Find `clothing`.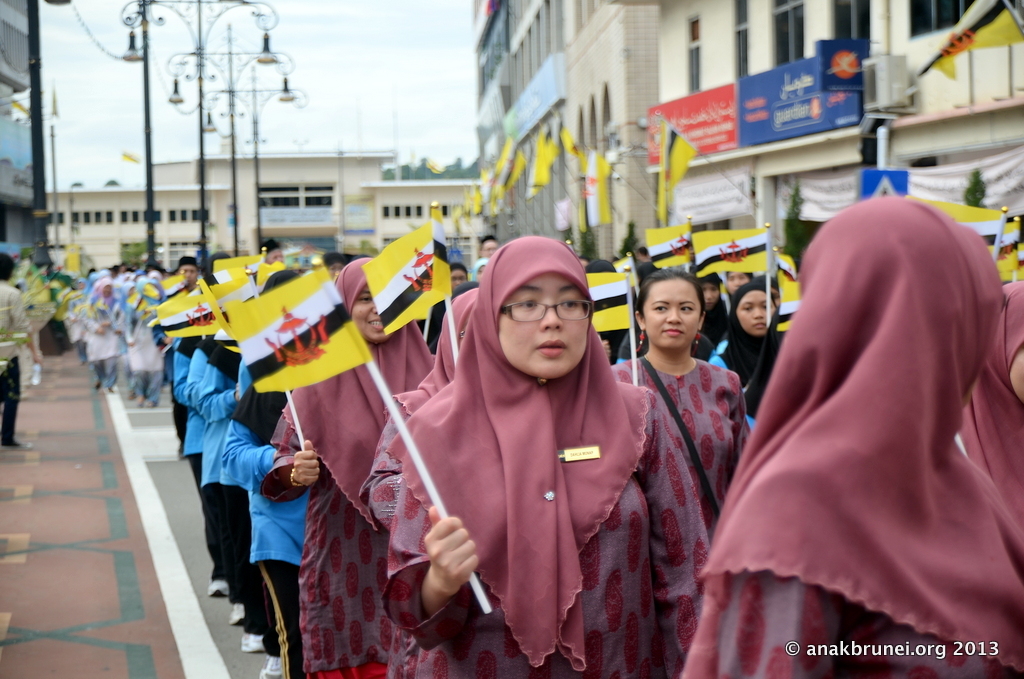
rect(617, 343, 758, 532).
